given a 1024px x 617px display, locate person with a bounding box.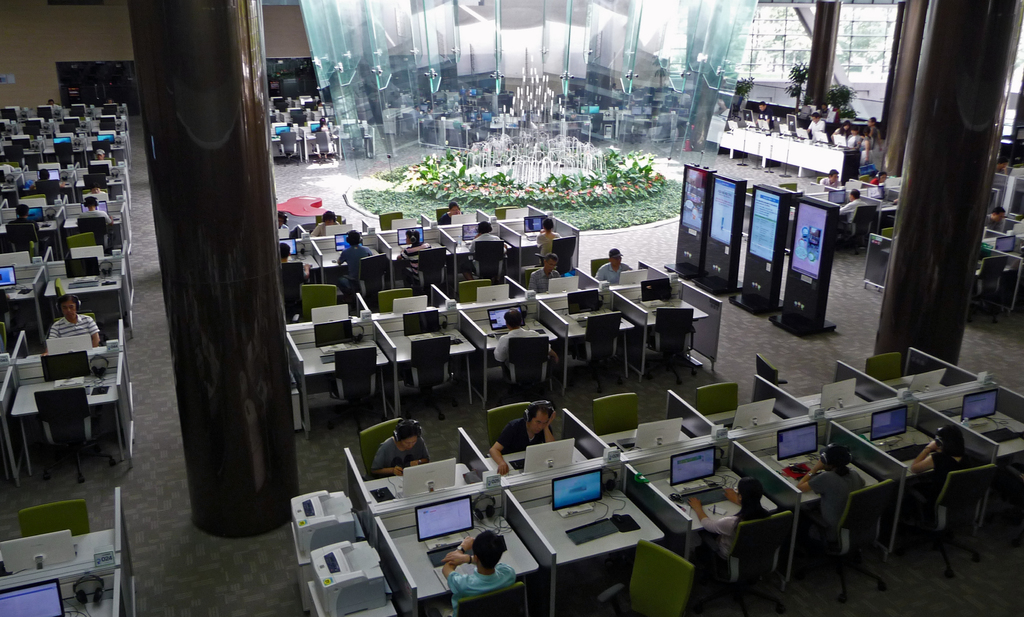
Located: (401,230,429,290).
